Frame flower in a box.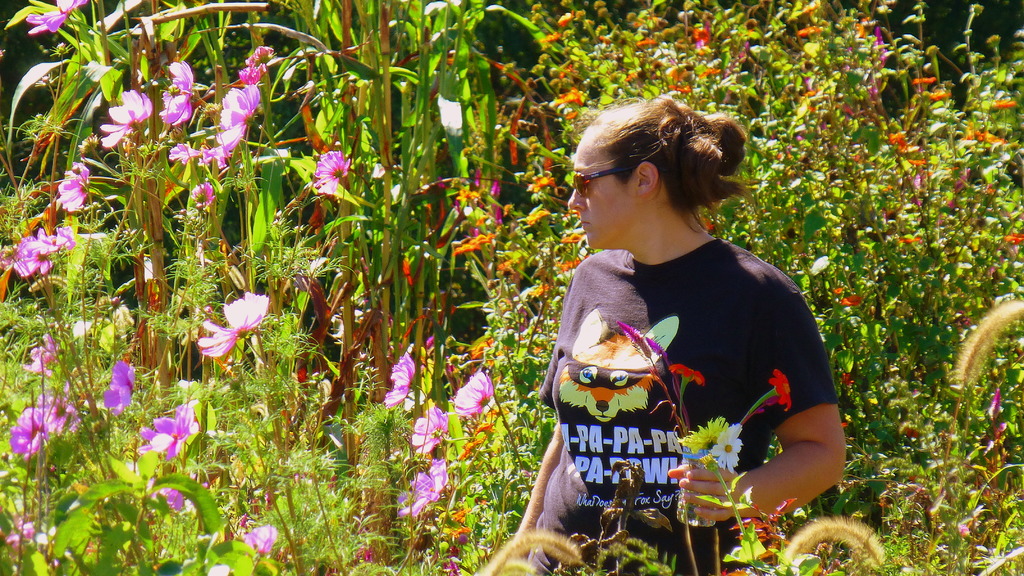
box=[909, 74, 939, 90].
